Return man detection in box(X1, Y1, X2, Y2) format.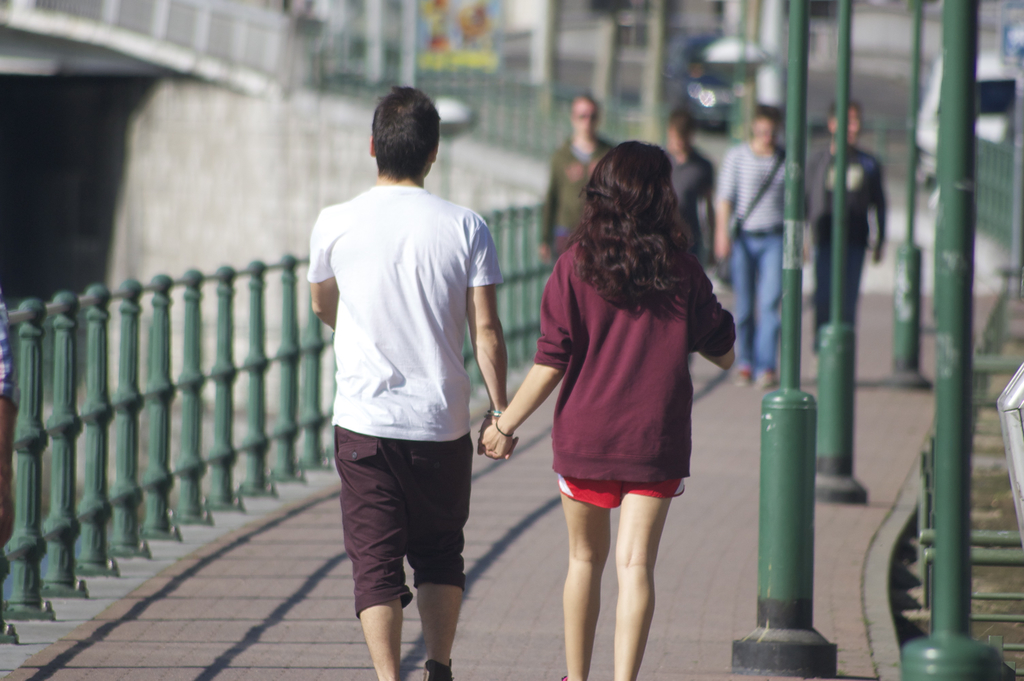
box(709, 103, 794, 385).
